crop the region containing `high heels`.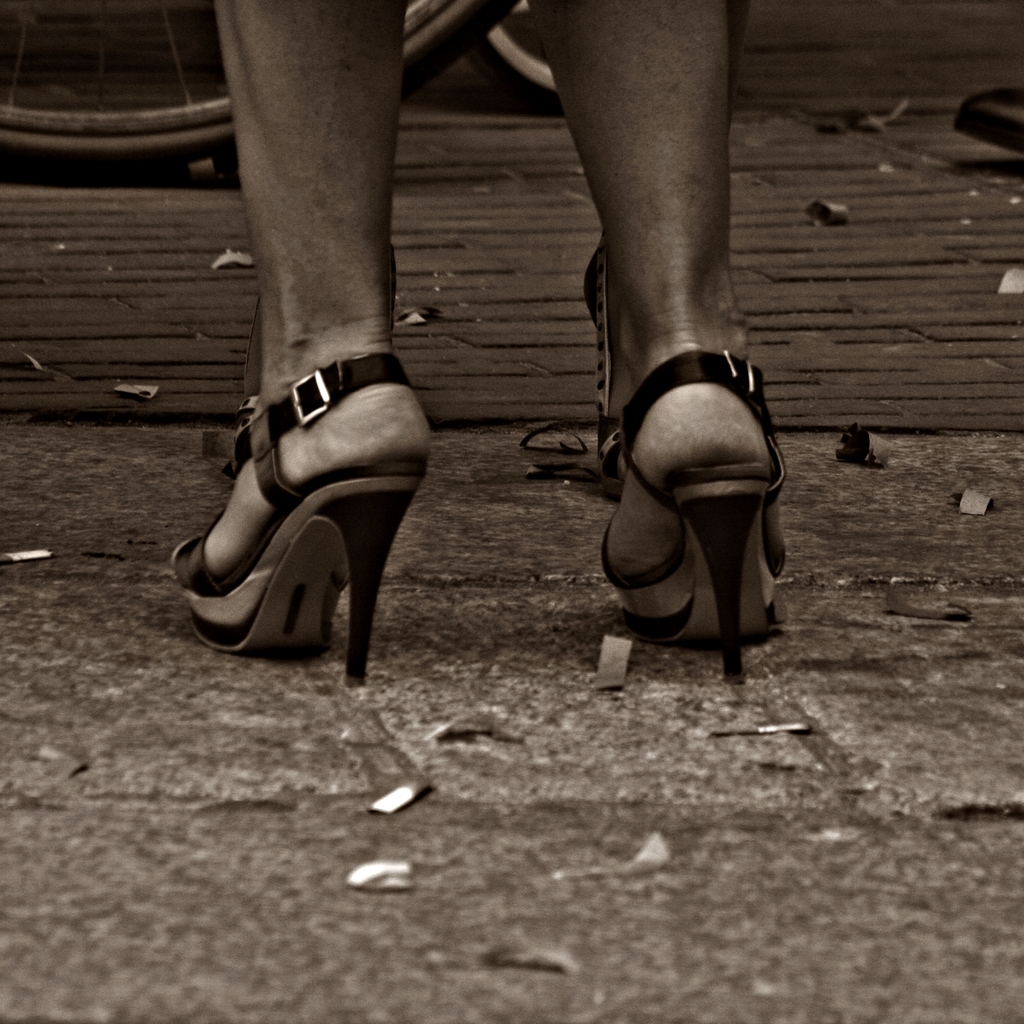
Crop region: {"x1": 177, "y1": 357, "x2": 443, "y2": 688}.
